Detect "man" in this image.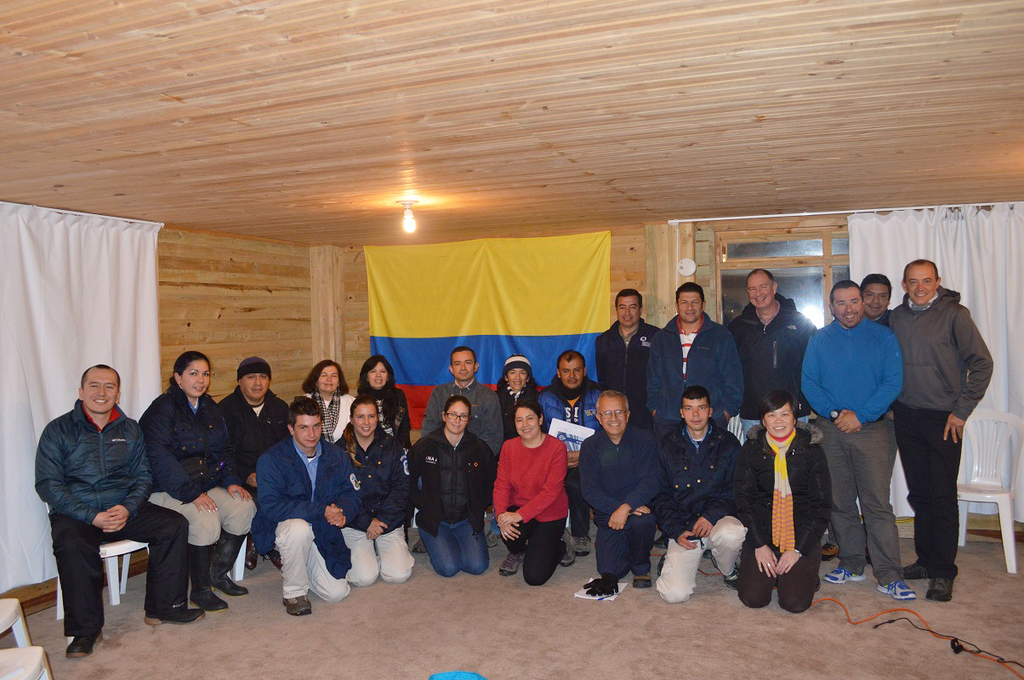
Detection: <box>651,386,746,605</box>.
